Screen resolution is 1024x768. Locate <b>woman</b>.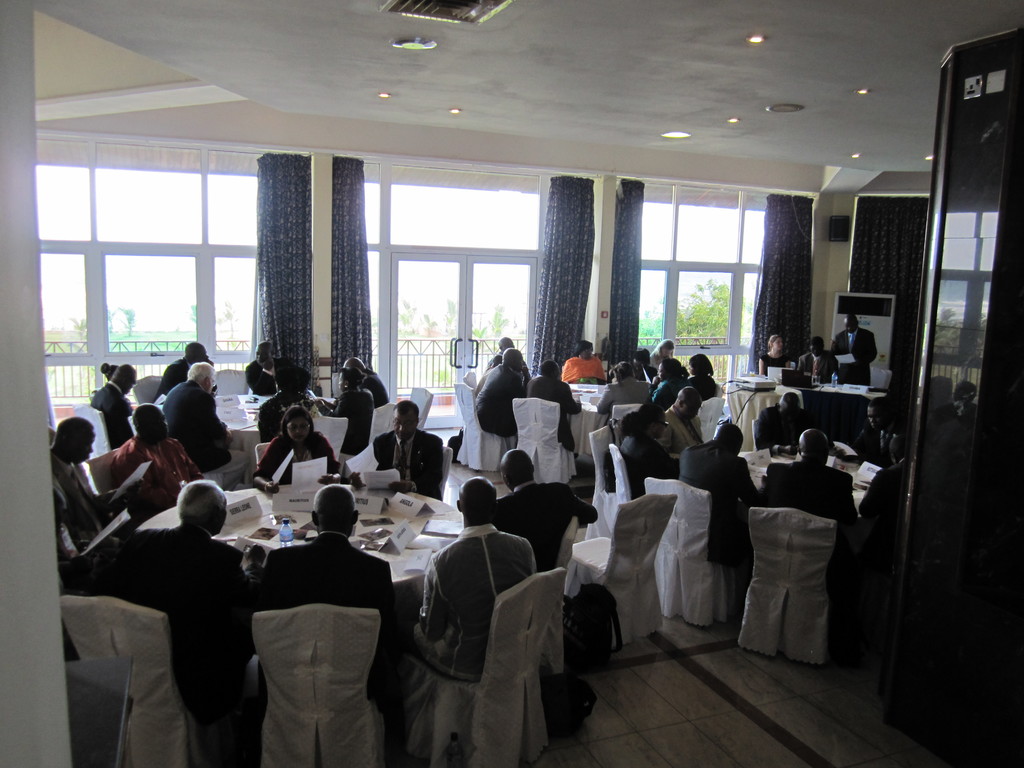
select_region(686, 354, 719, 404).
